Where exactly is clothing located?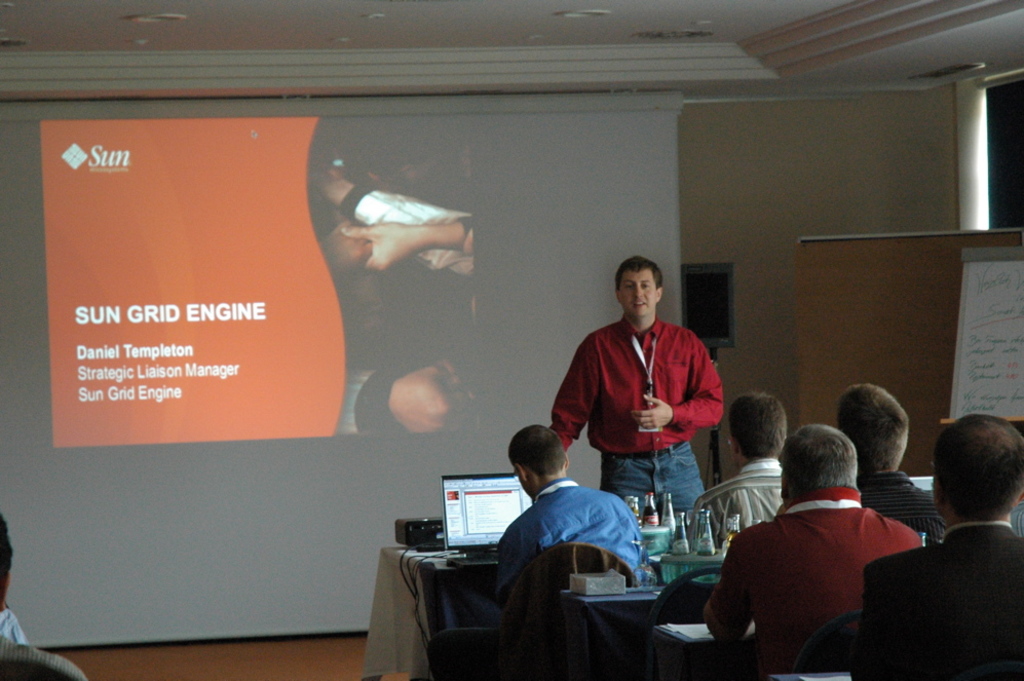
Its bounding box is crop(689, 459, 787, 555).
